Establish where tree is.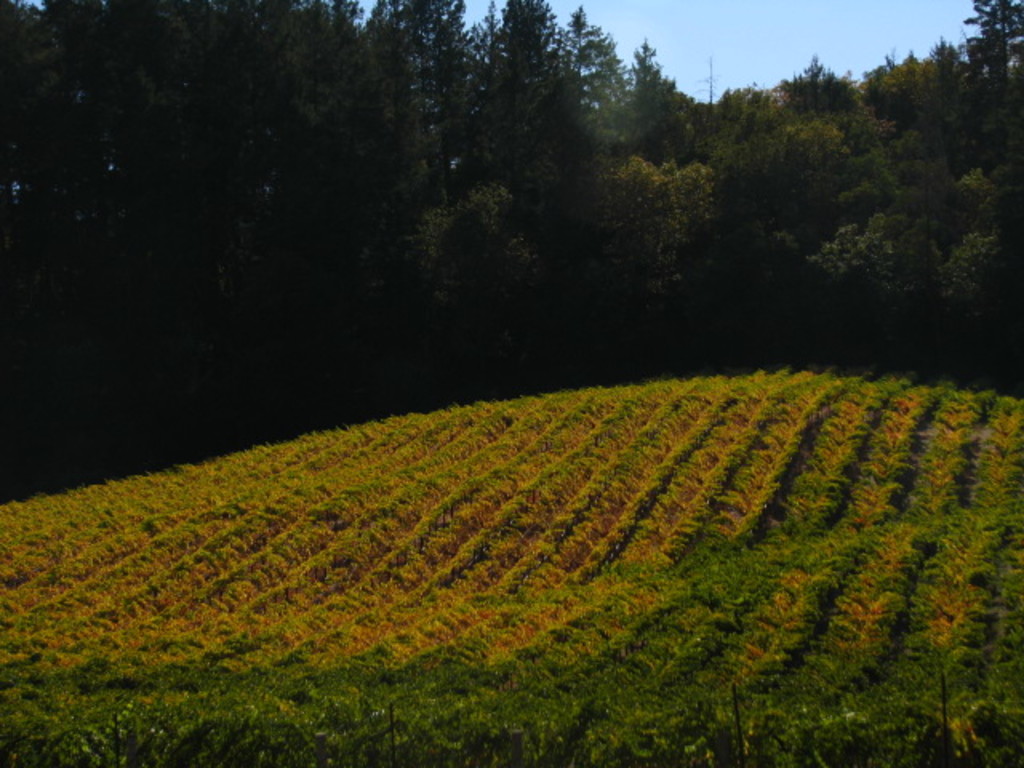
Established at locate(187, 0, 421, 435).
